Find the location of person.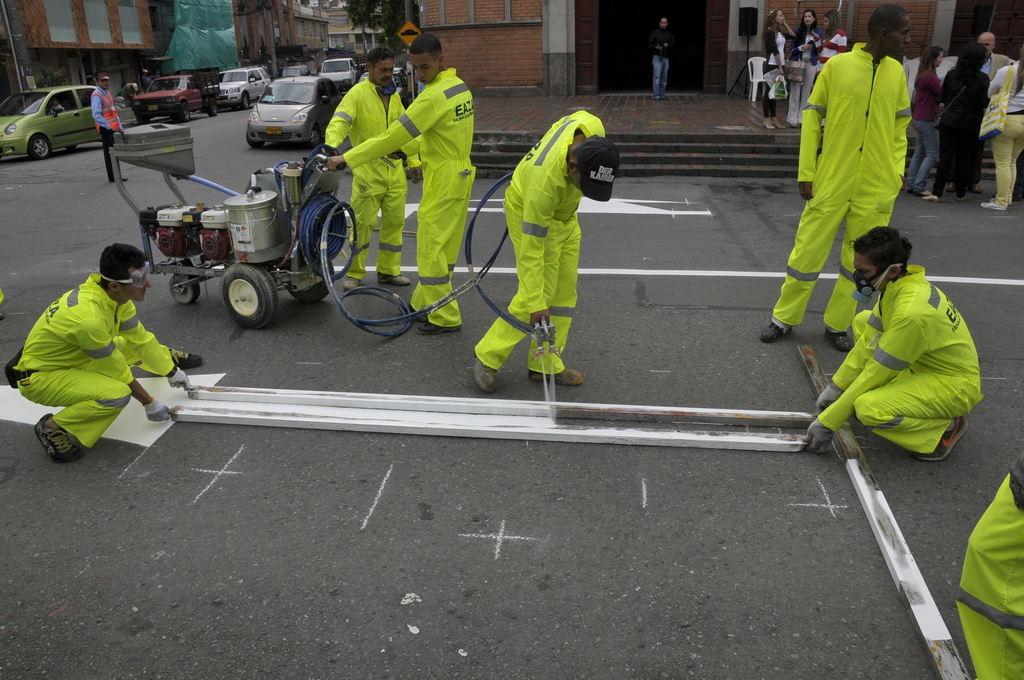
Location: l=763, t=0, r=924, b=337.
